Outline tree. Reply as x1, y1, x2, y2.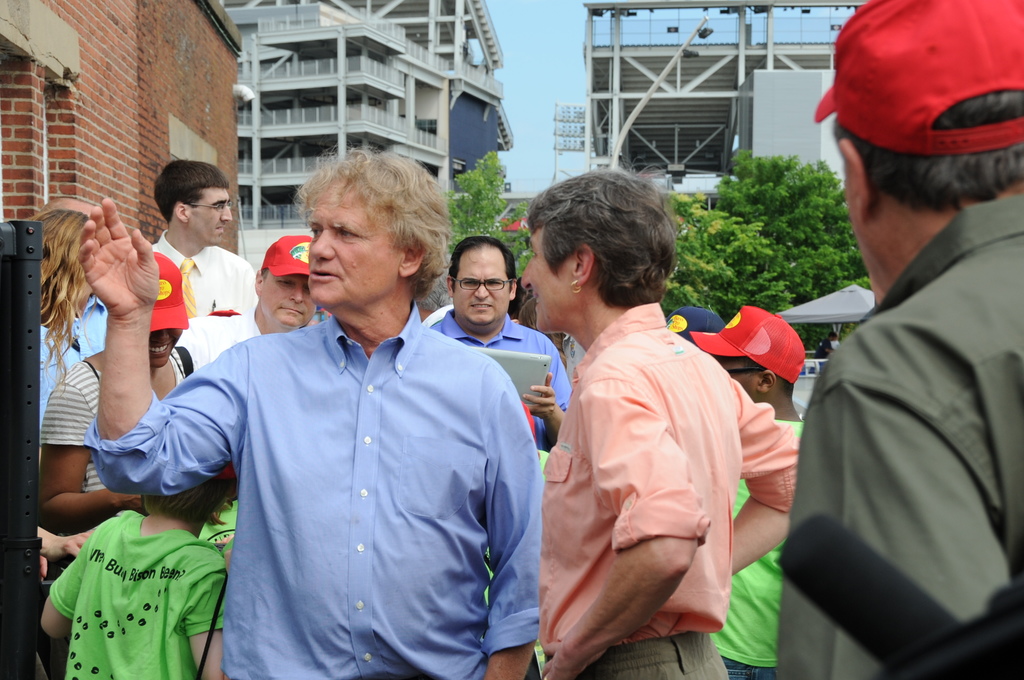
442, 149, 529, 279.
